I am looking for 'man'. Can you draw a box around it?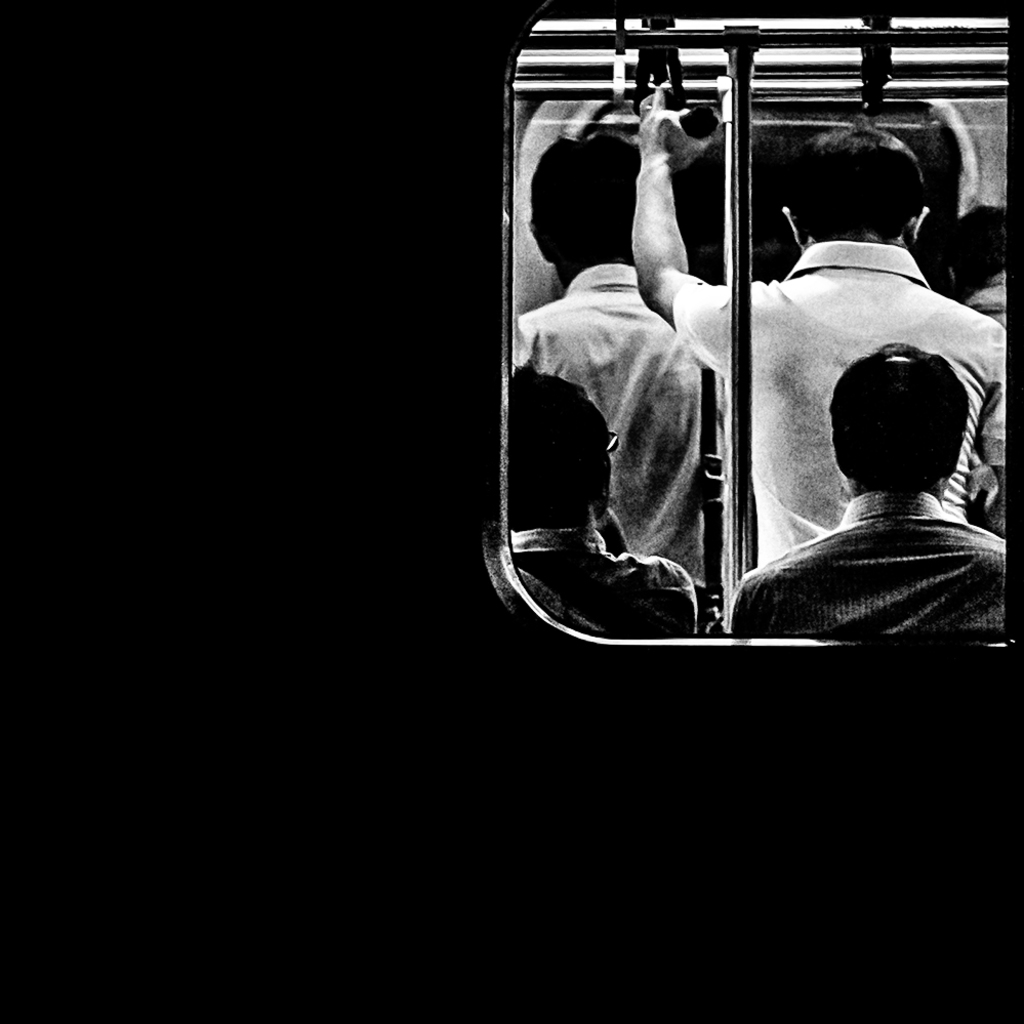
Sure, the bounding box is rect(501, 369, 722, 650).
